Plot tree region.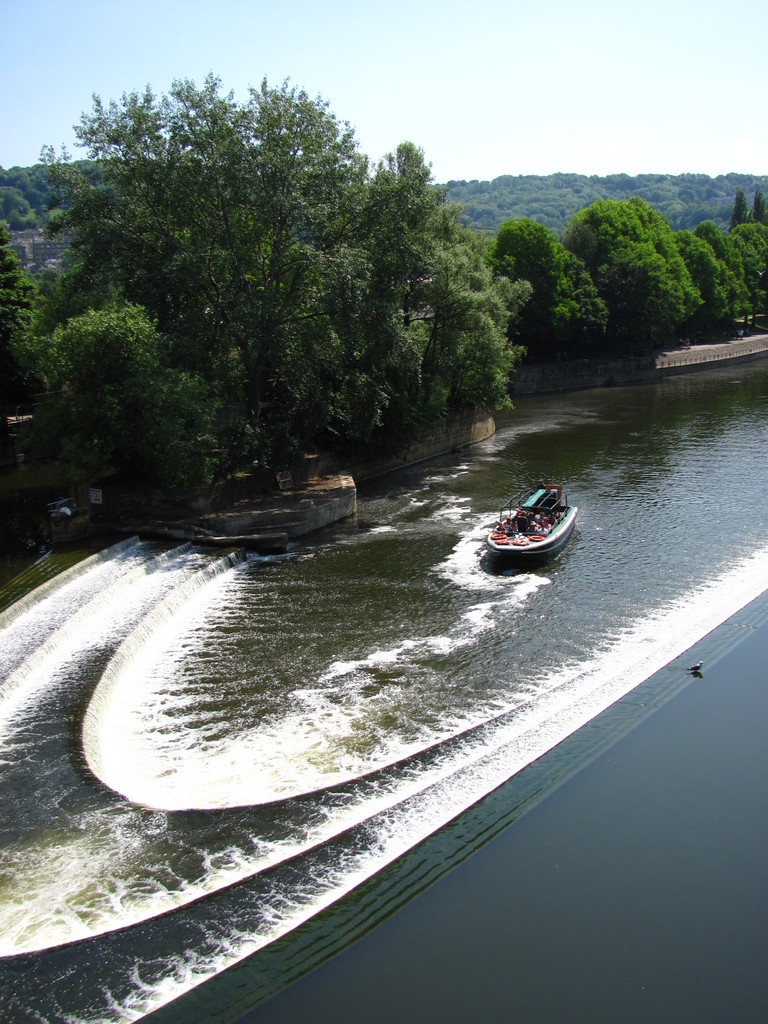
Plotted at select_region(15, 80, 532, 516).
